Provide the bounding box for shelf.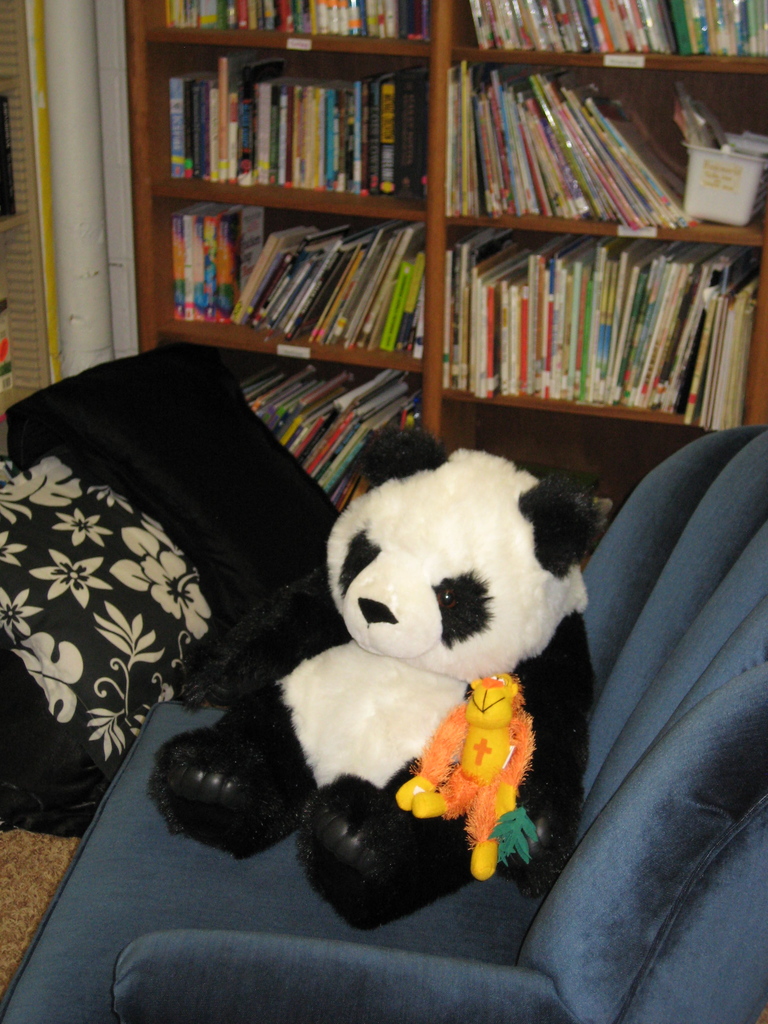
select_region(450, 53, 763, 247).
